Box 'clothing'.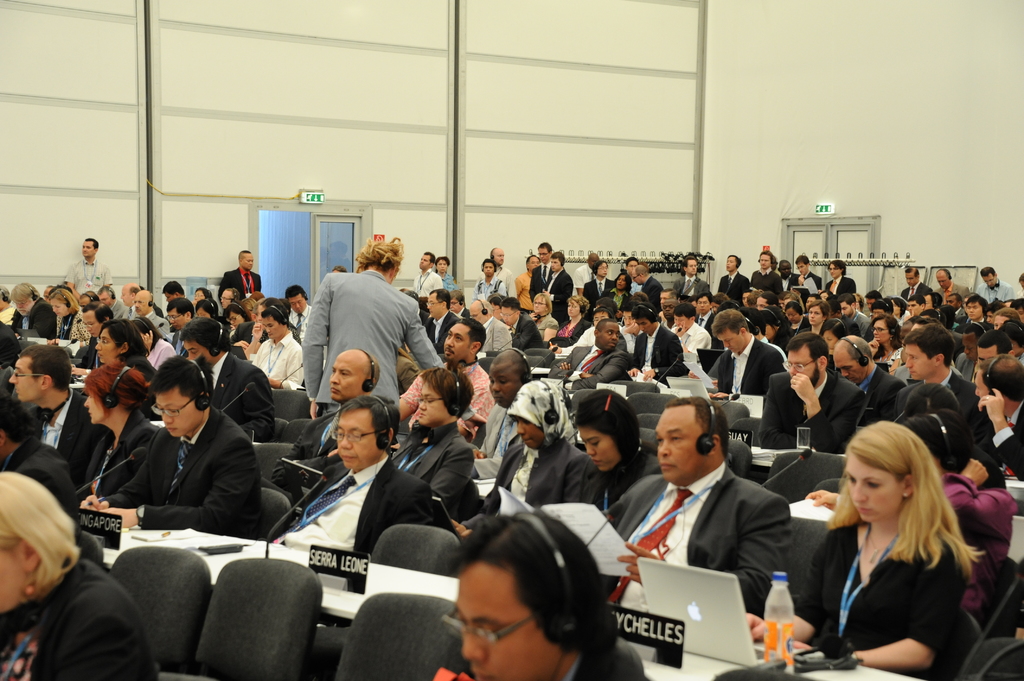
(472,272,509,303).
